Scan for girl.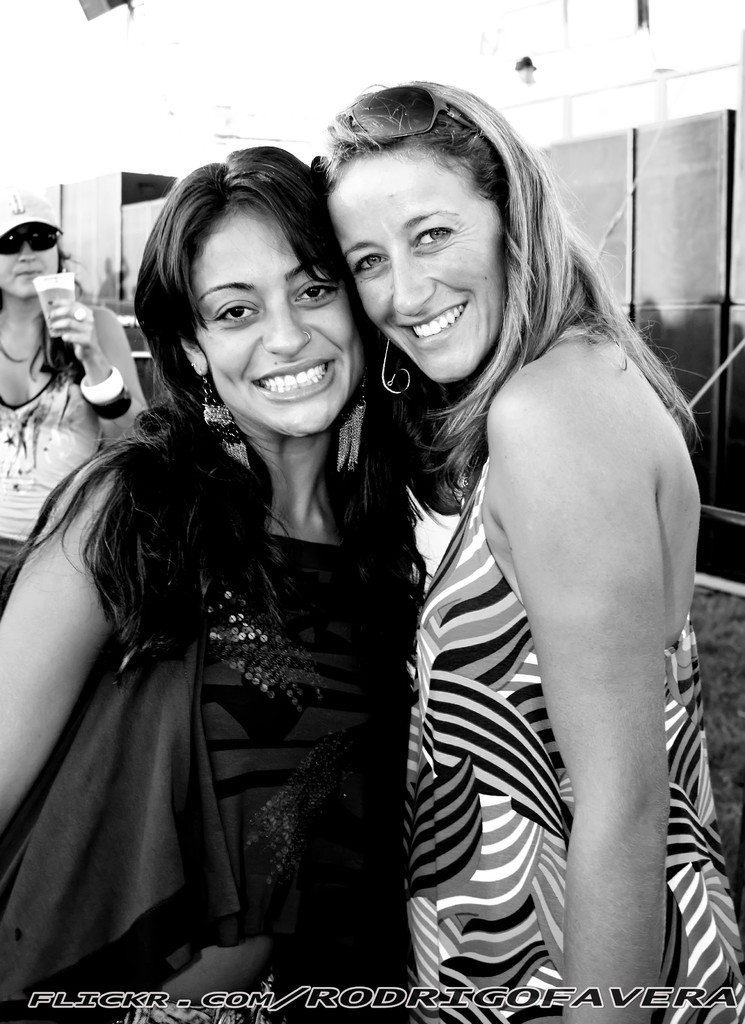
Scan result: <bbox>332, 84, 744, 1014</bbox>.
